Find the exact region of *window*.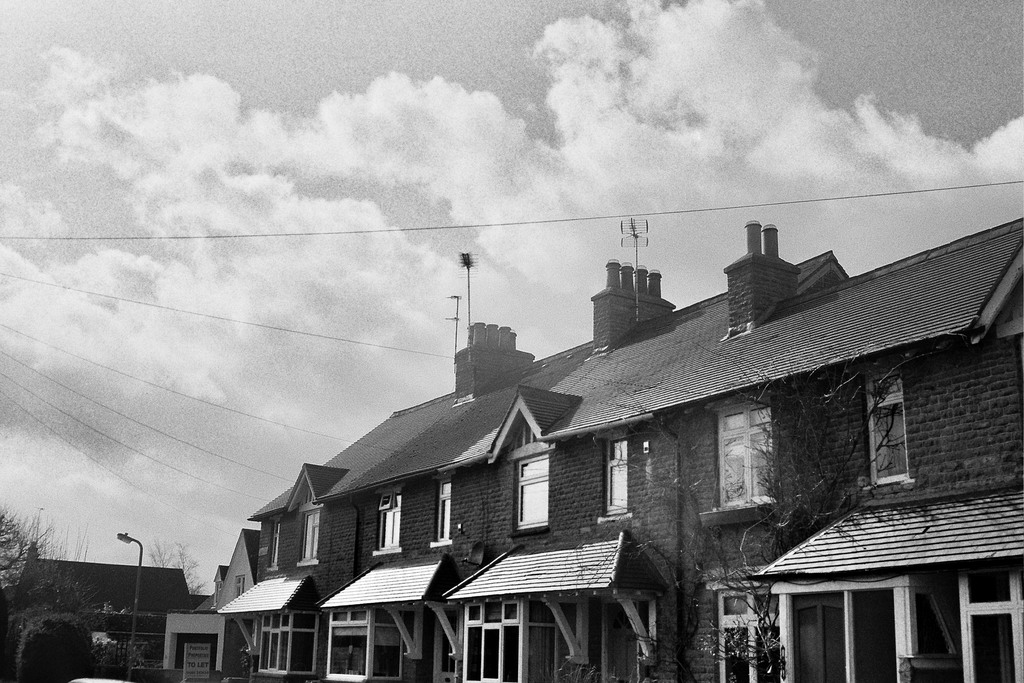
Exact region: 254:611:320:680.
